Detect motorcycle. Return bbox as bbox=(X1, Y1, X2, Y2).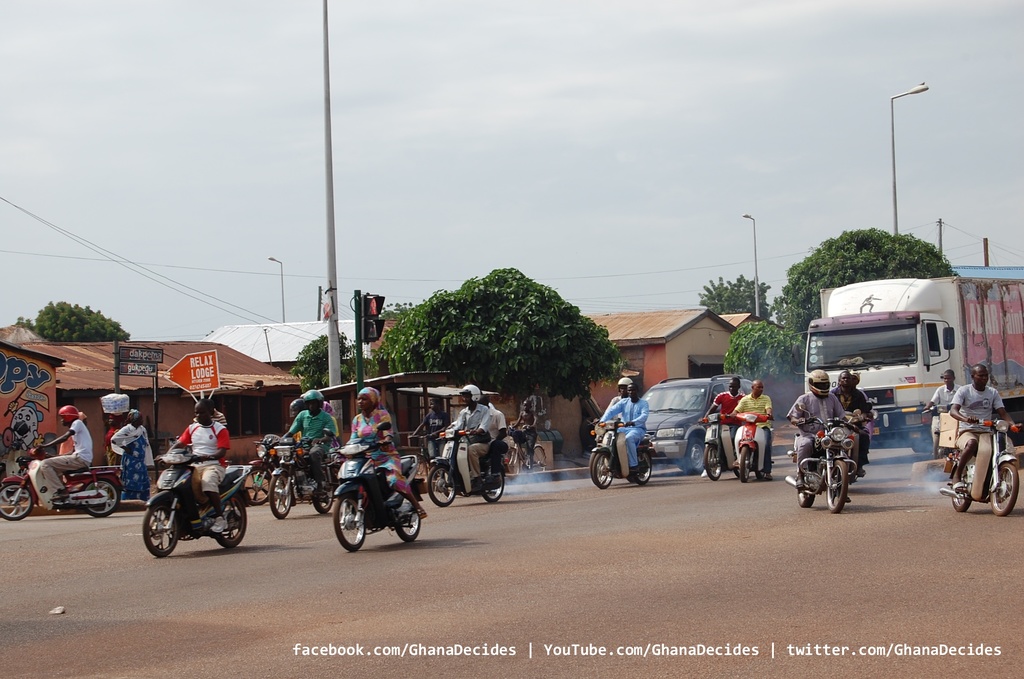
bbox=(136, 448, 253, 562).
